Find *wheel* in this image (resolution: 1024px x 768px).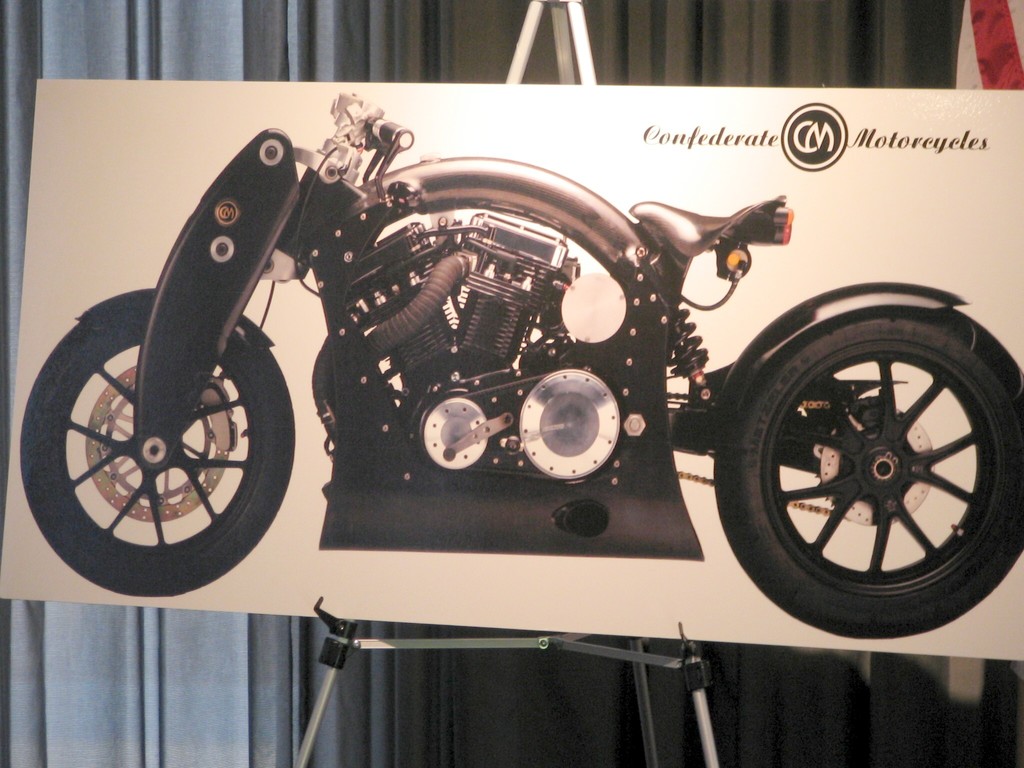
Rect(711, 308, 1023, 636).
